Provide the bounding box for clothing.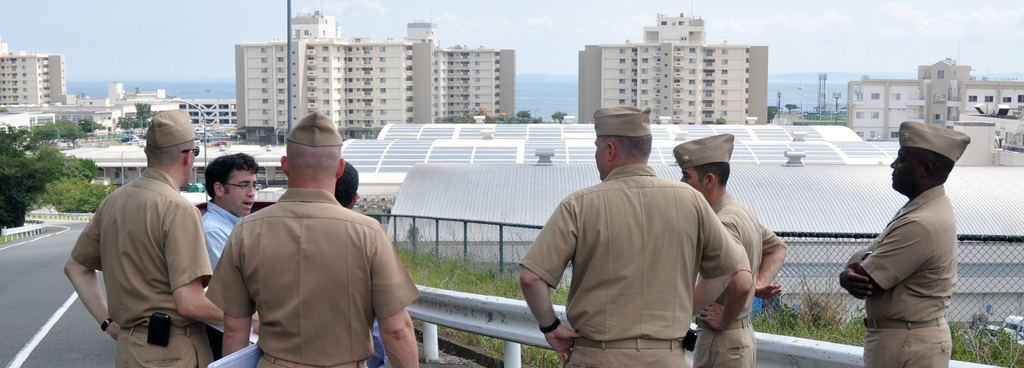
<bbox>198, 178, 420, 367</bbox>.
